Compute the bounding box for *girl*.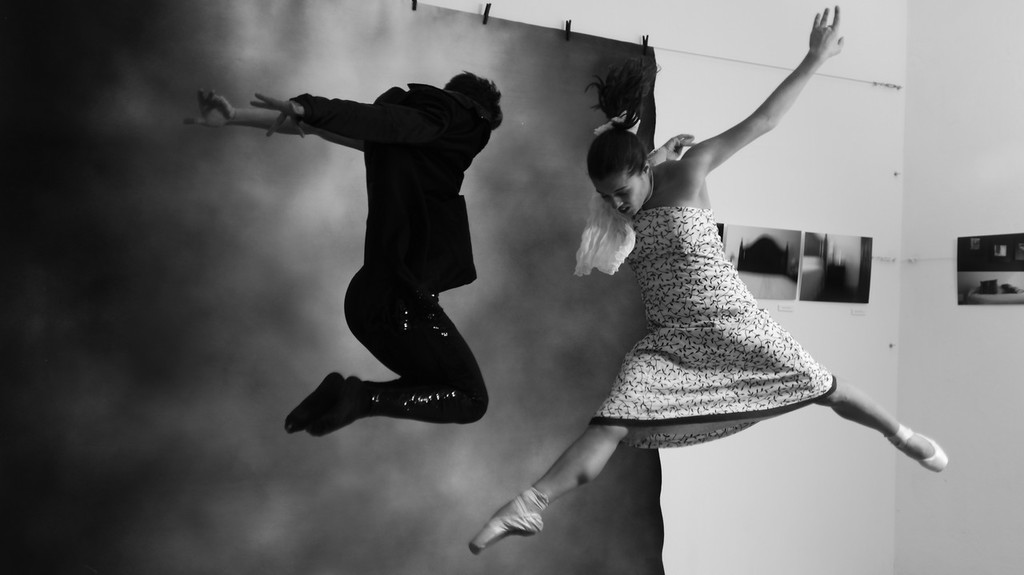
box(472, 2, 948, 559).
